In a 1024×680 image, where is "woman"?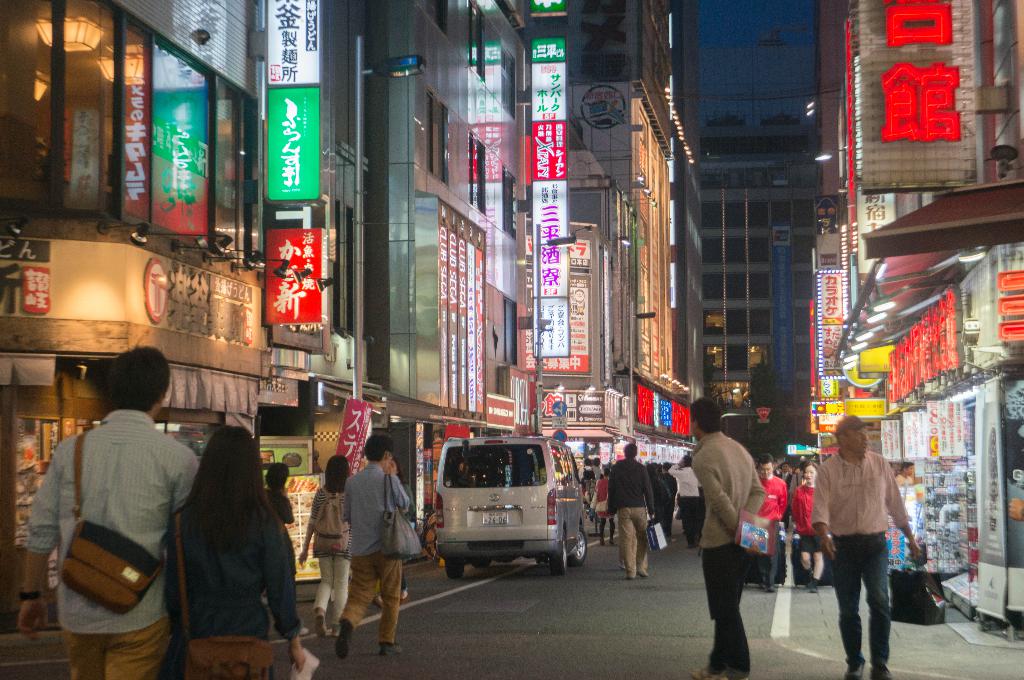
(296,455,353,644).
